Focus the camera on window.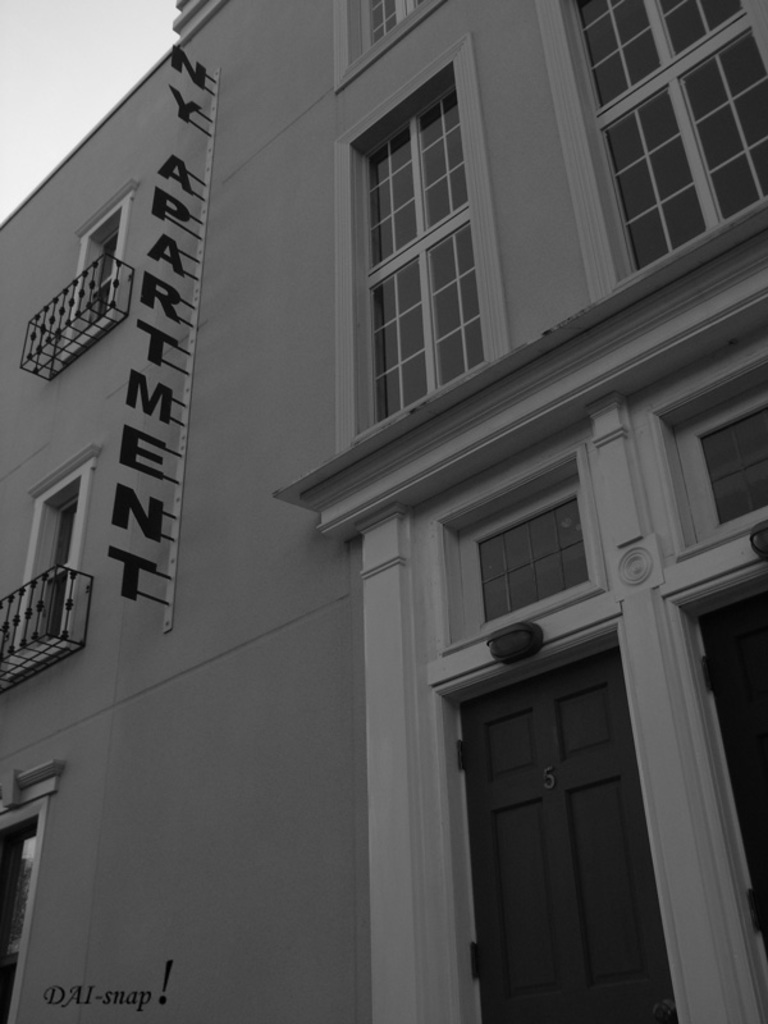
Focus region: box(4, 454, 93, 684).
